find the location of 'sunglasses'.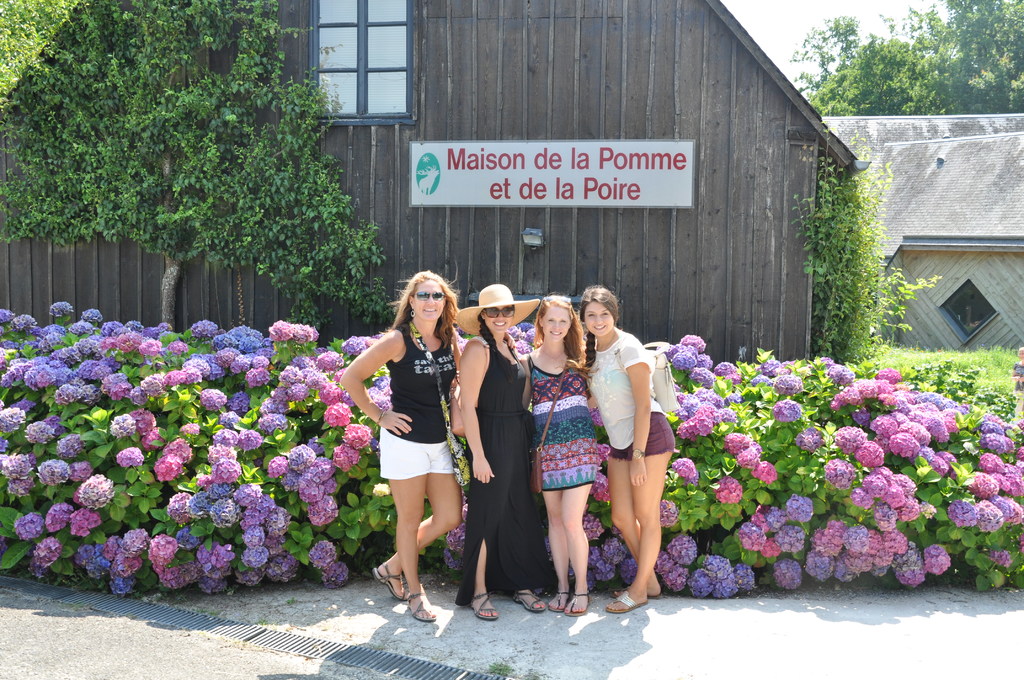
Location: [x1=480, y1=300, x2=518, y2=320].
